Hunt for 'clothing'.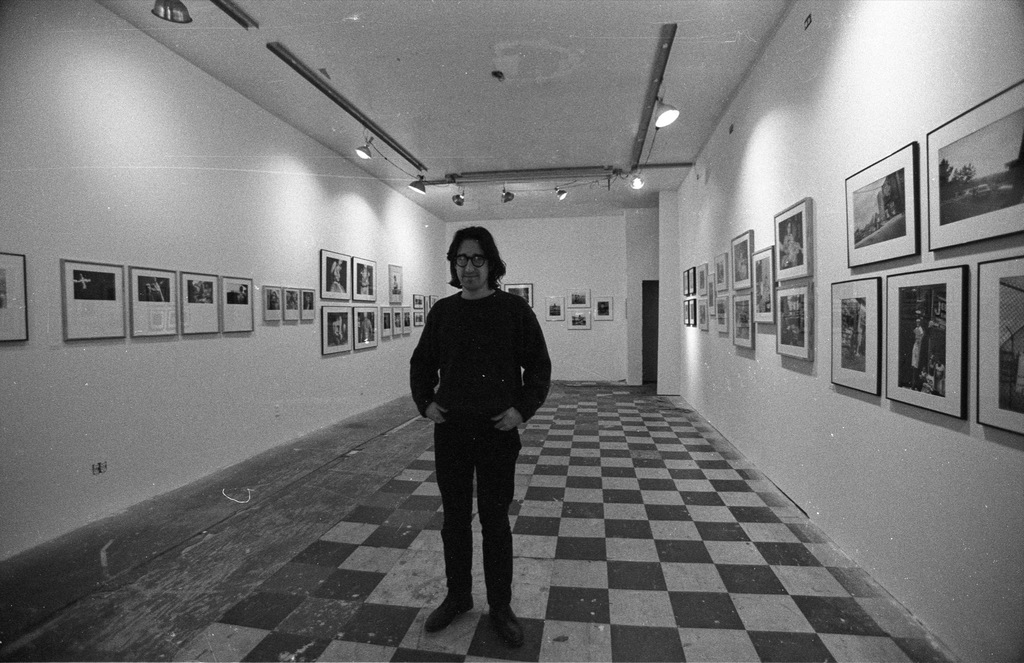
Hunted down at crop(780, 234, 794, 261).
